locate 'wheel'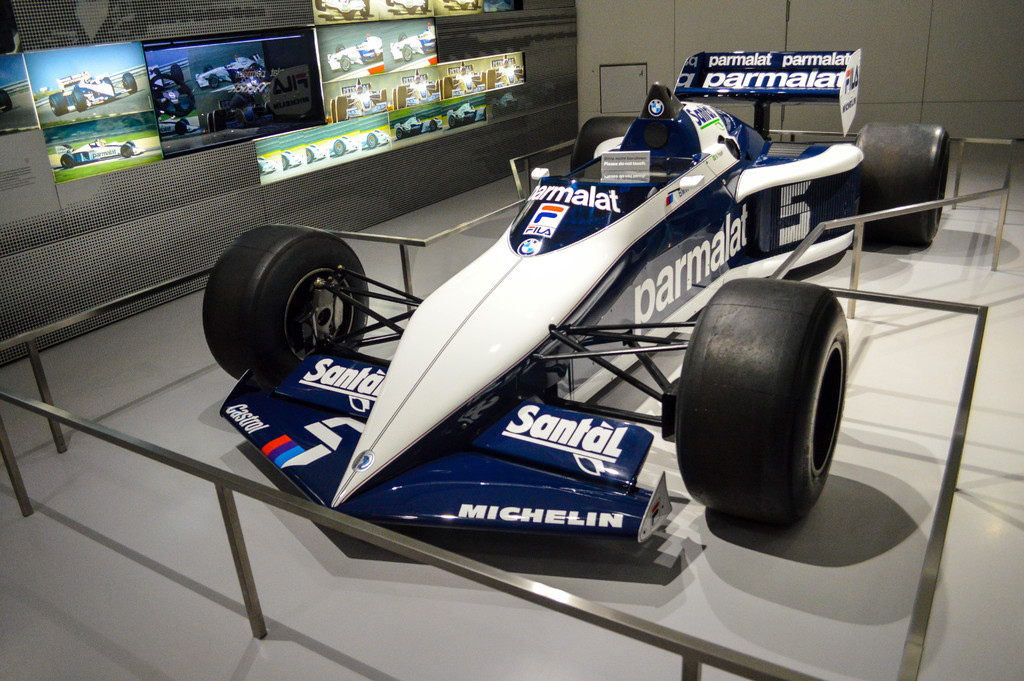
bbox=(336, 44, 345, 52)
